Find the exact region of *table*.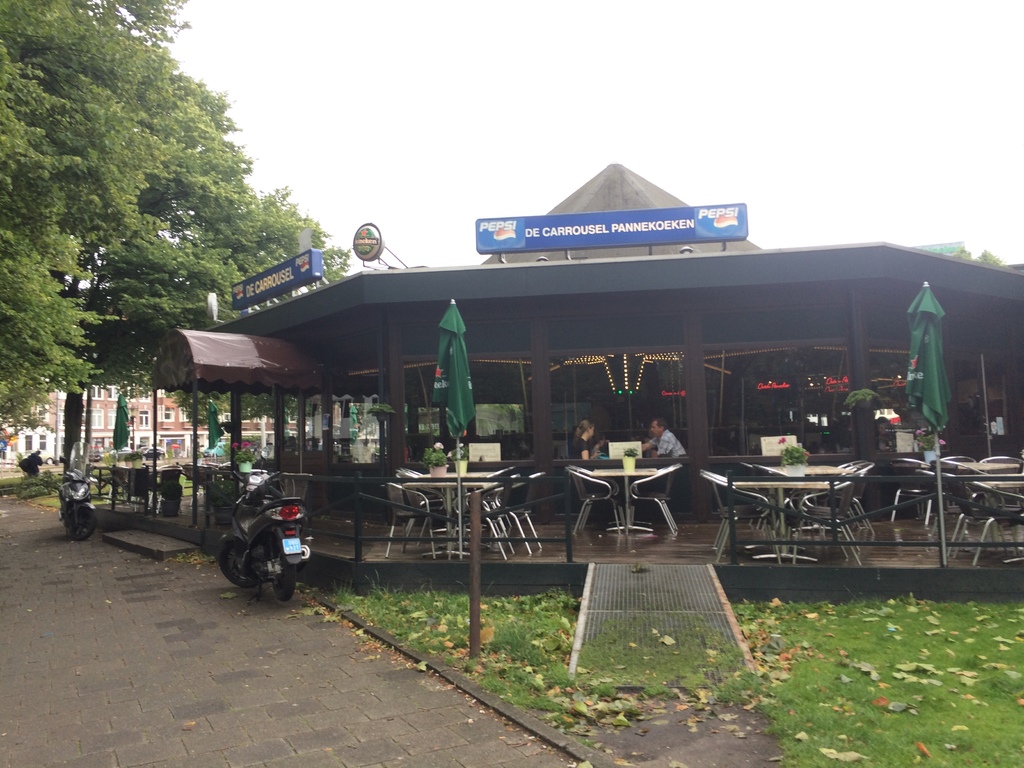
Exact region: detection(699, 465, 872, 537).
